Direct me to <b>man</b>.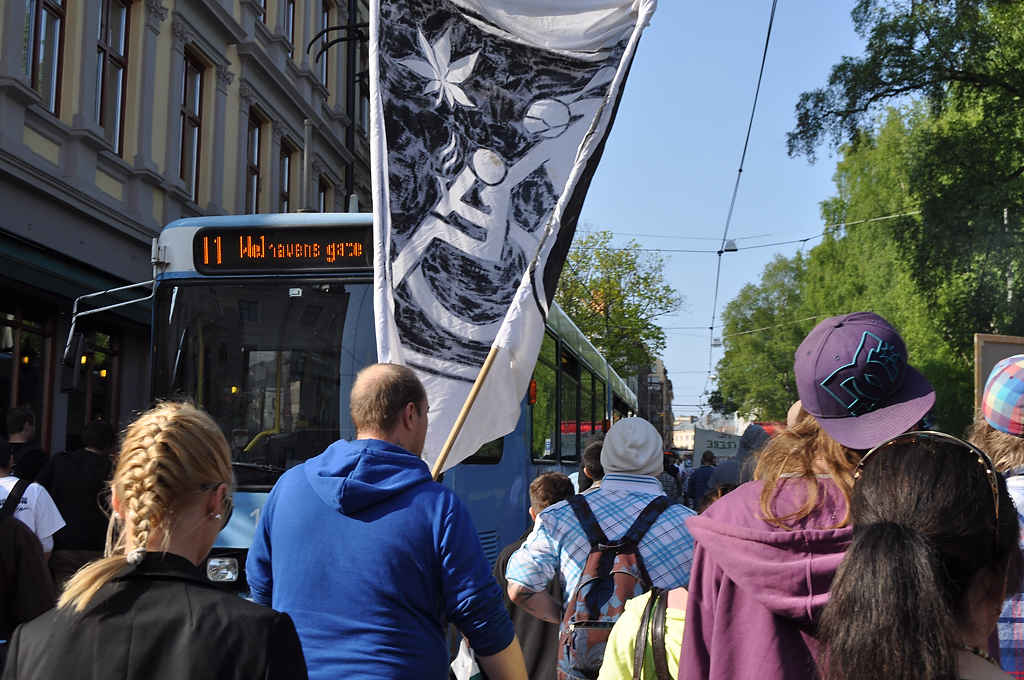
Direction: detection(506, 414, 718, 679).
